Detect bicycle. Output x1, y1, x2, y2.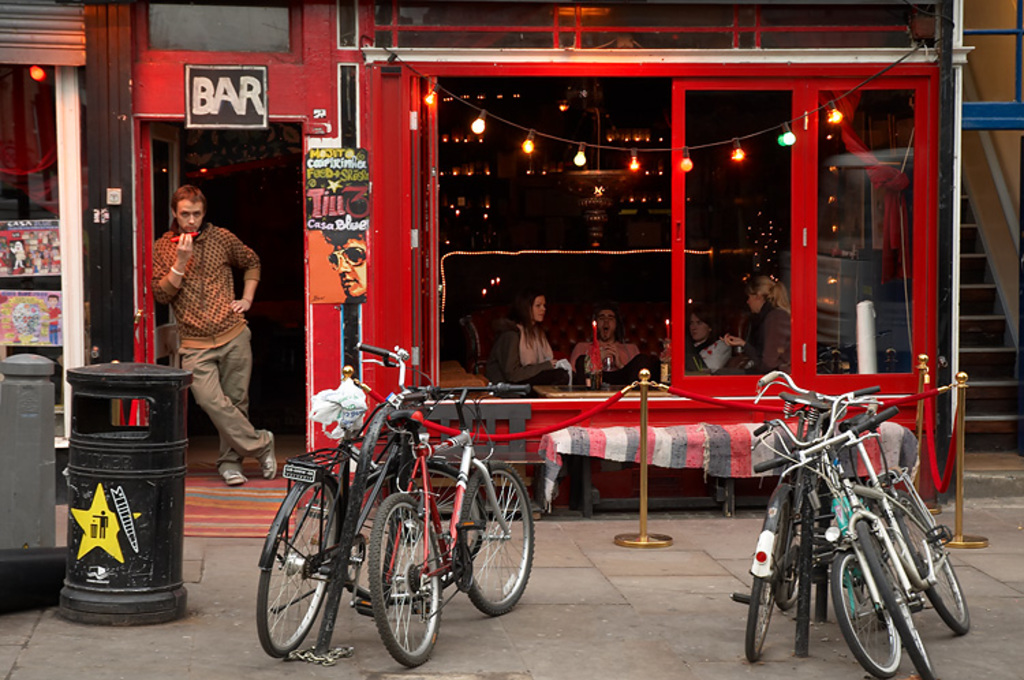
752, 385, 926, 679.
